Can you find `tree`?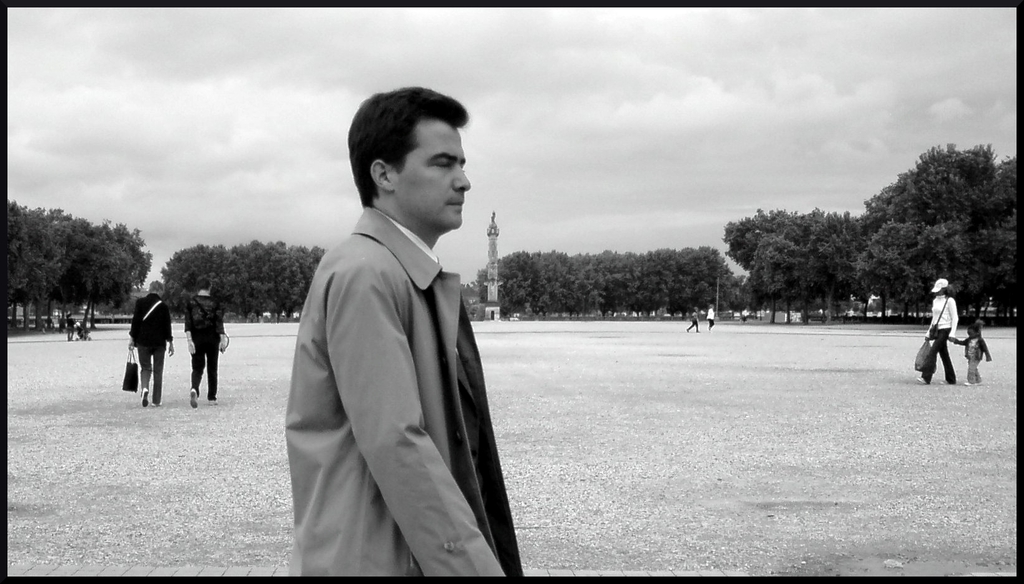
Yes, bounding box: region(947, 212, 996, 311).
